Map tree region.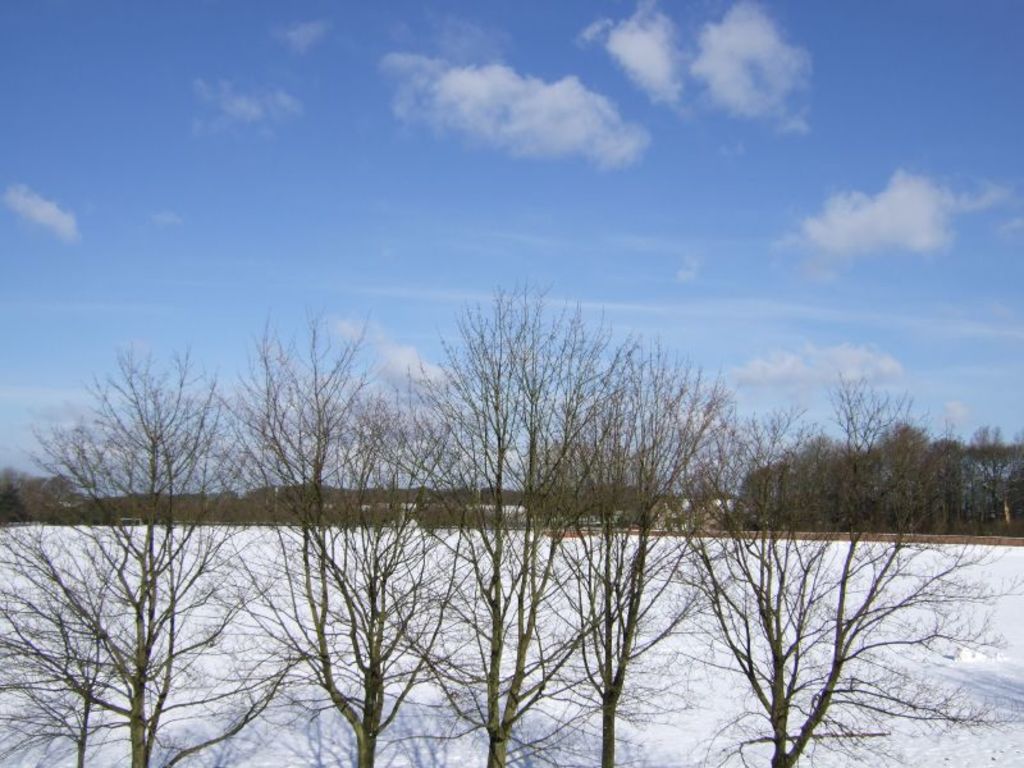
Mapped to (887, 428, 1023, 570).
